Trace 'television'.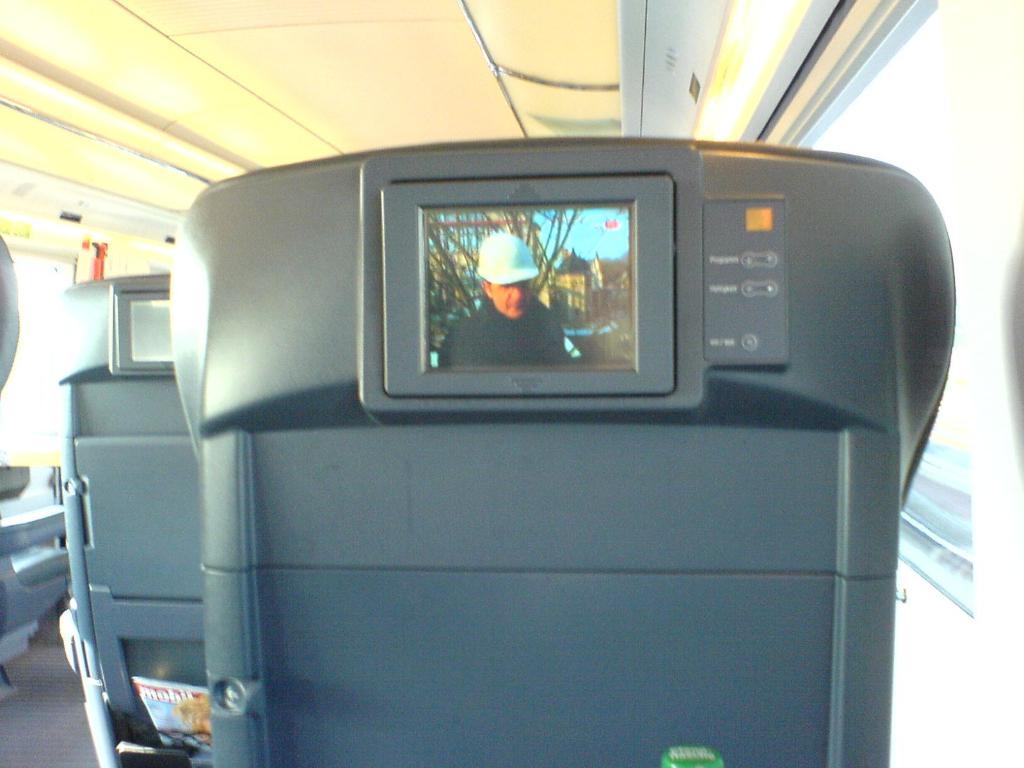
Traced to box(408, 195, 650, 378).
